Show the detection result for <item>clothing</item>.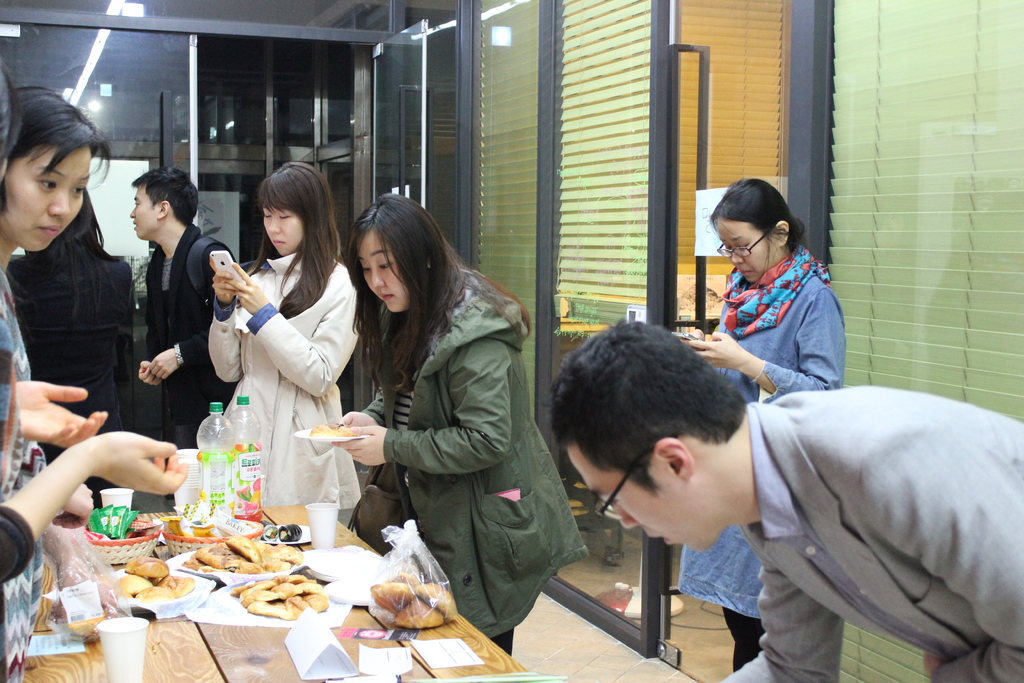
detection(755, 385, 1023, 682).
